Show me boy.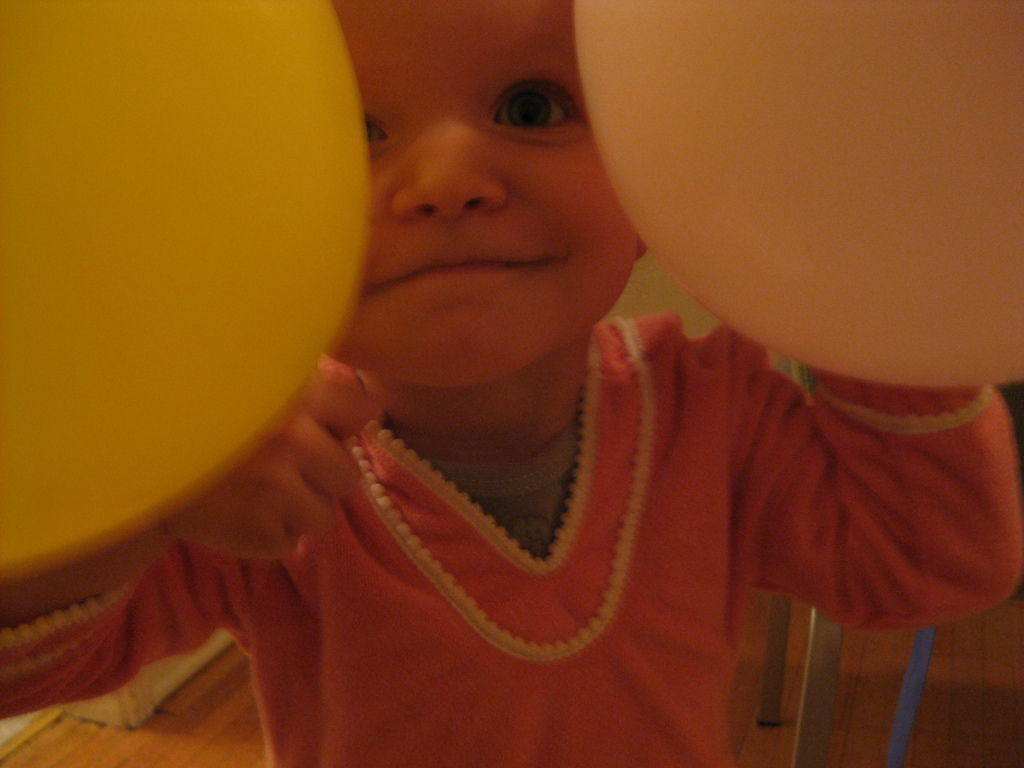
boy is here: (136, 0, 930, 746).
